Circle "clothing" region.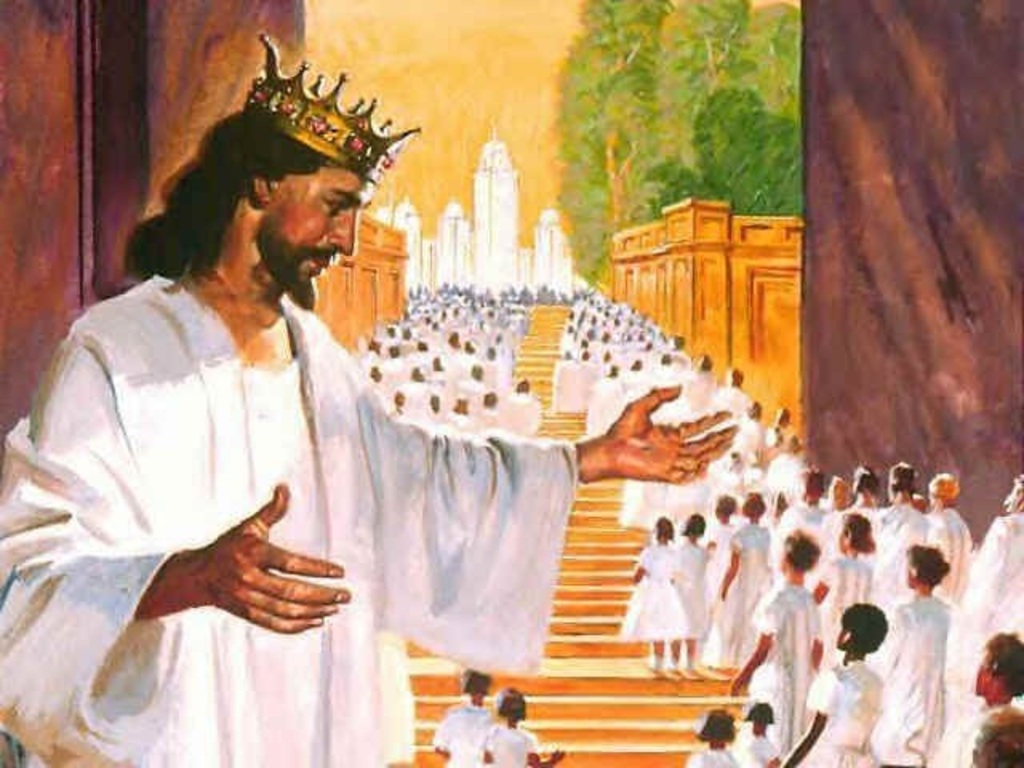
Region: left=928, top=506, right=974, bottom=597.
